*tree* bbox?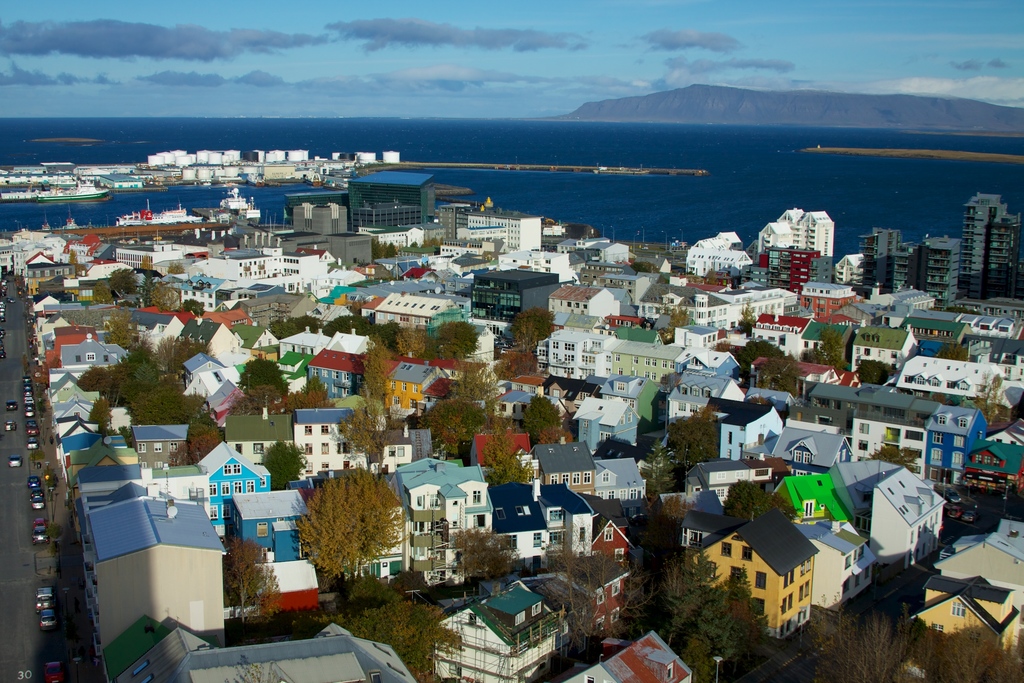
(x1=740, y1=299, x2=765, y2=336)
